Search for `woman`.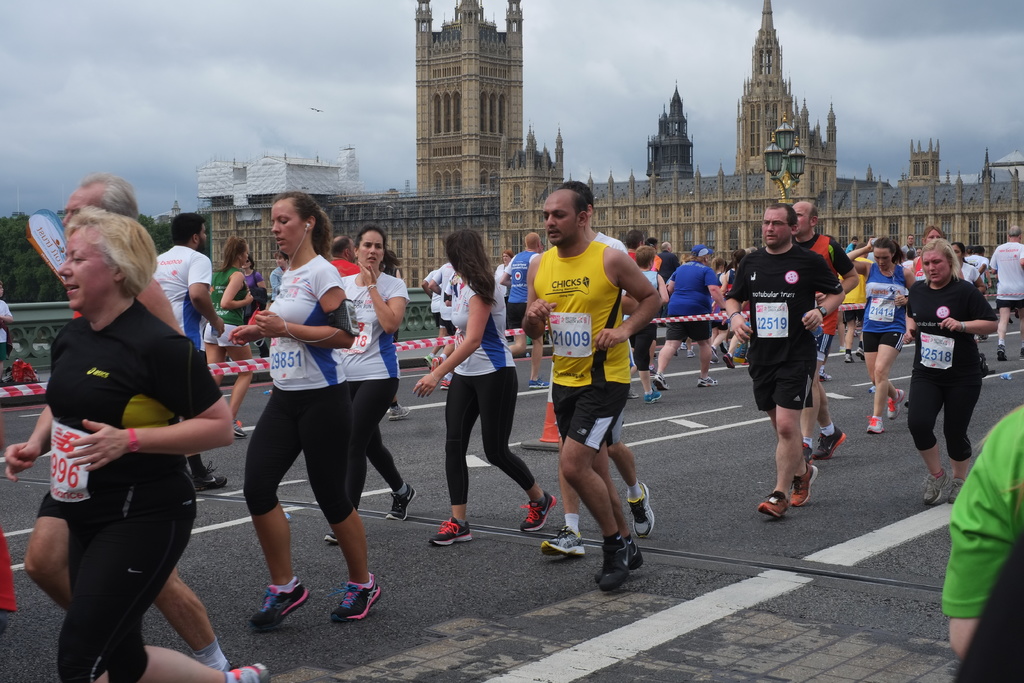
Found at 223 195 383 631.
